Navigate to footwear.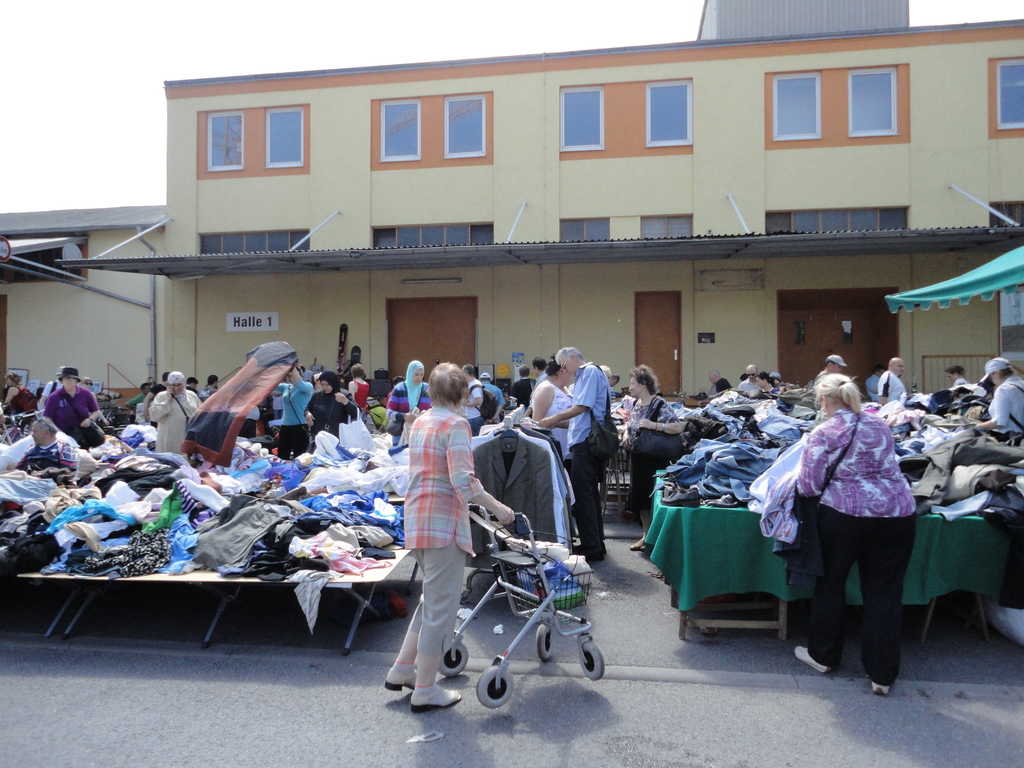
Navigation target: x1=381, y1=666, x2=419, y2=691.
